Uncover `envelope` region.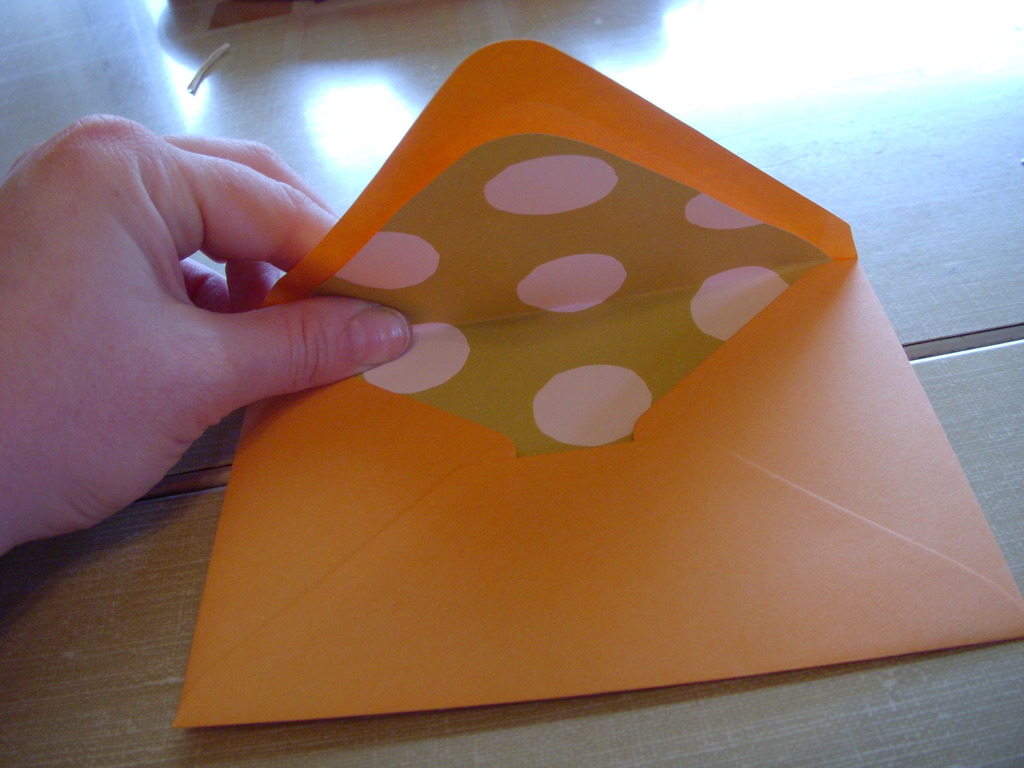
Uncovered: [x1=170, y1=38, x2=1023, y2=728].
